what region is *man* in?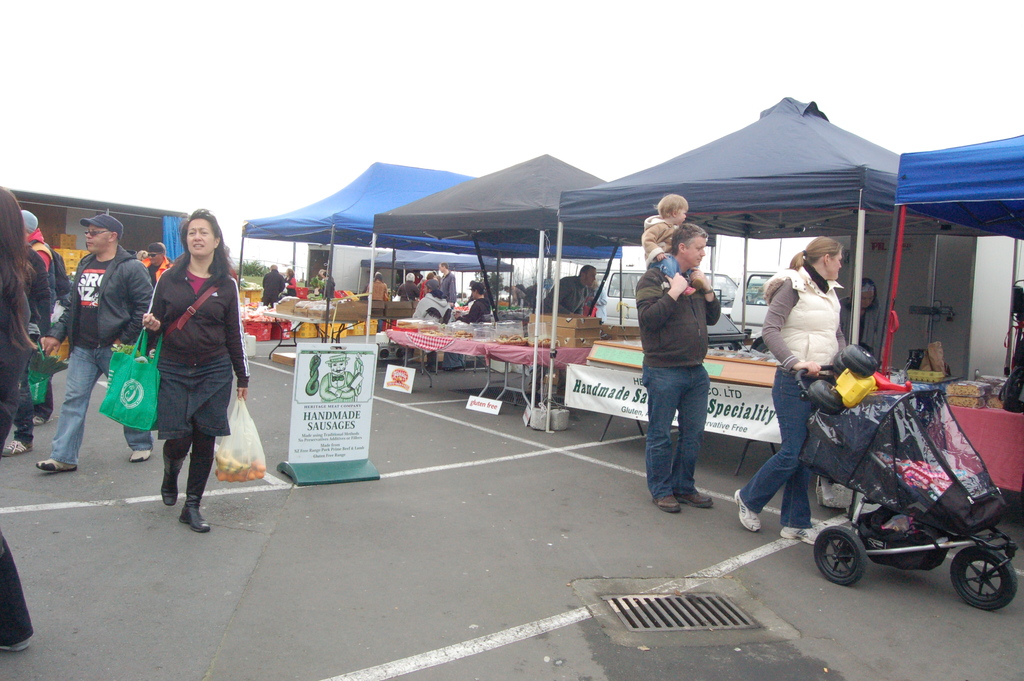
select_region(635, 224, 719, 513).
